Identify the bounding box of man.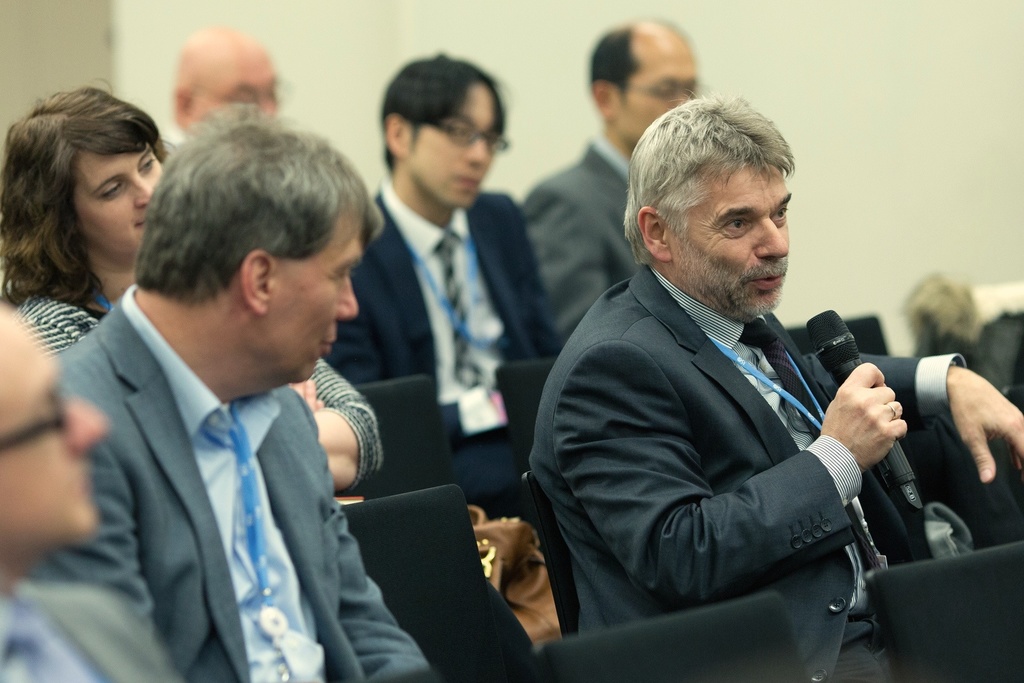
box=[539, 96, 1023, 682].
